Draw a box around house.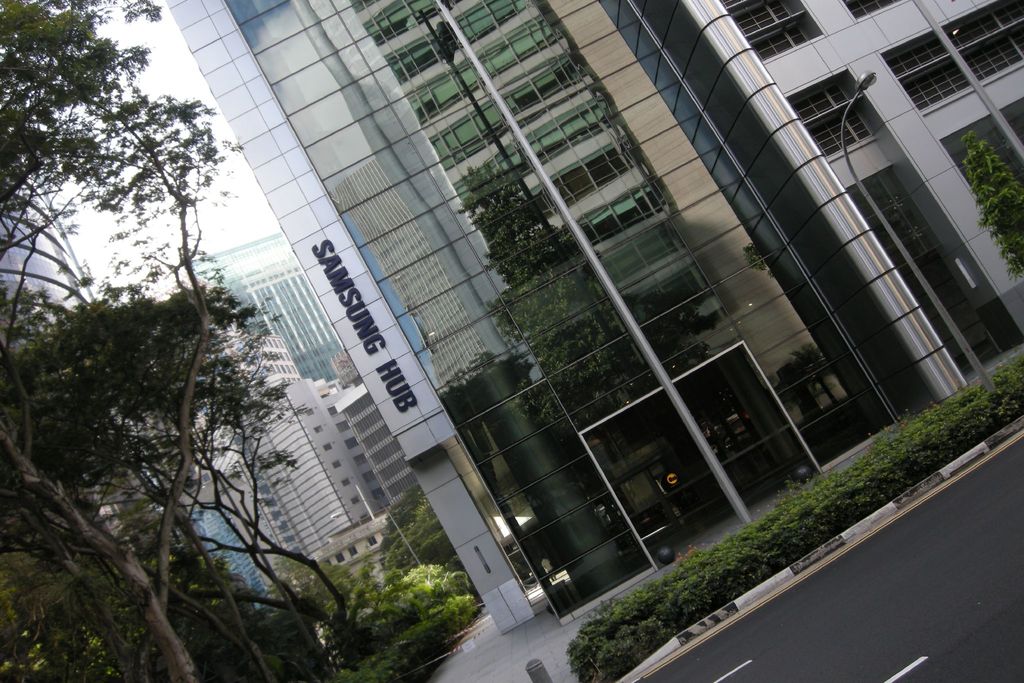
left=157, top=0, right=938, bottom=645.
